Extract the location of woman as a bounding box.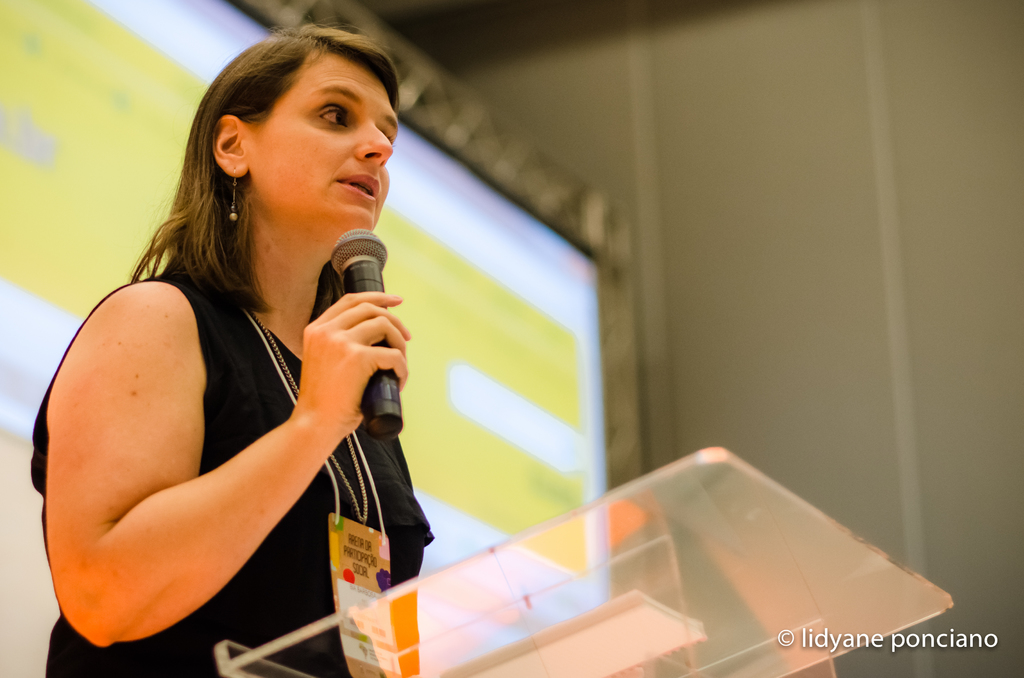
[27,4,404,677].
